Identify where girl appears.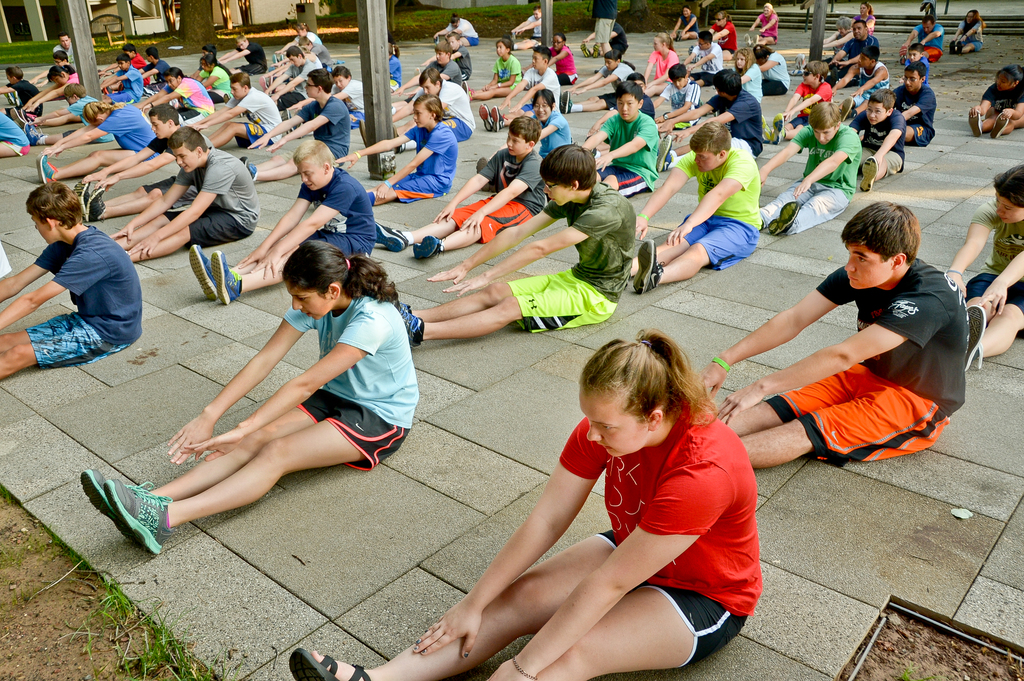
Appears at (340,95,455,209).
